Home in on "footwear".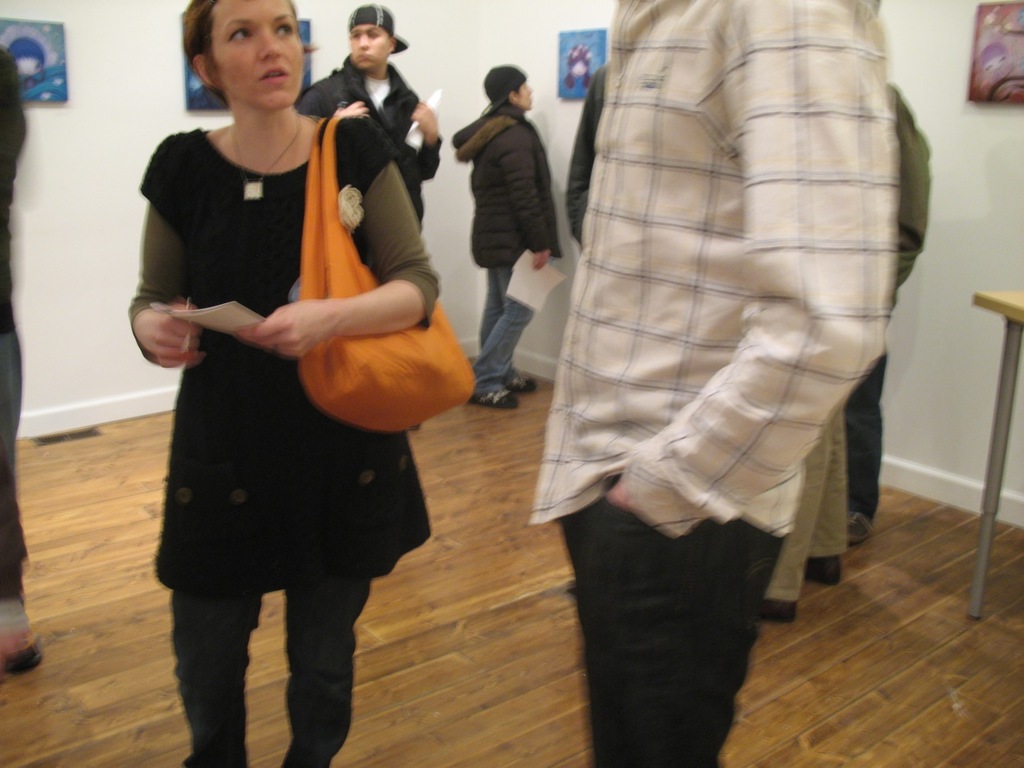
Homed in at BBox(476, 390, 520, 406).
